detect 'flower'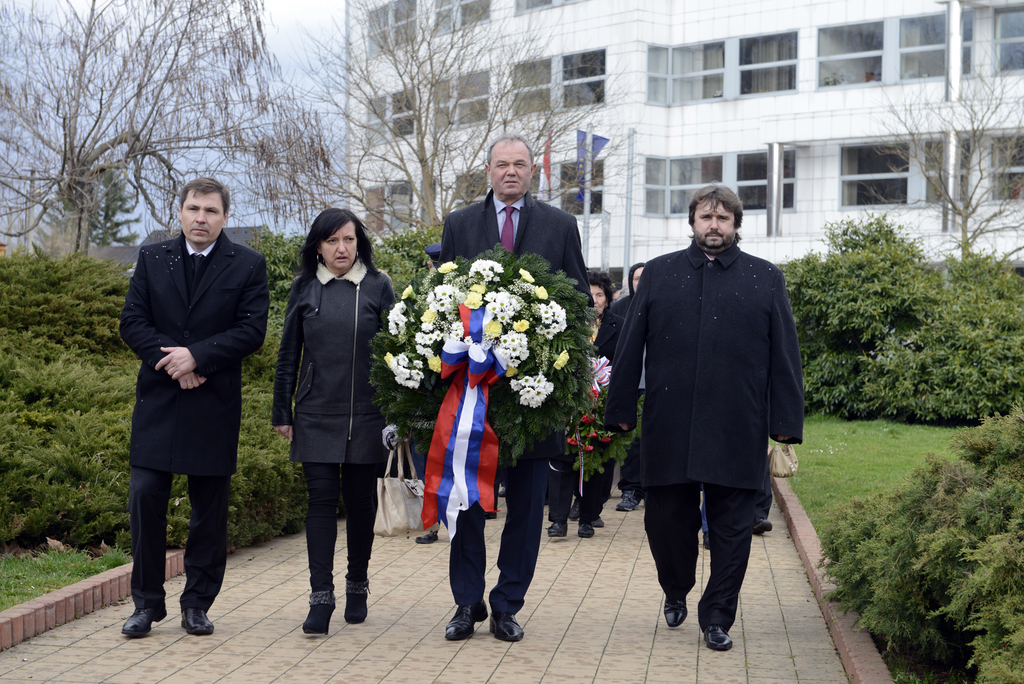
bbox=[586, 430, 595, 437]
